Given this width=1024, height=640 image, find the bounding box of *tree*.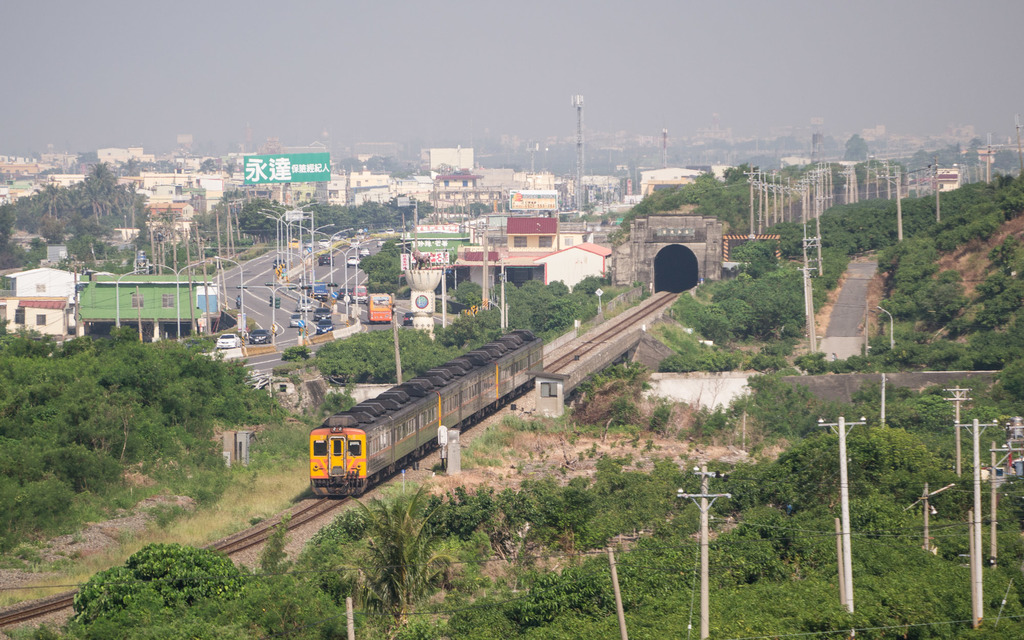
bbox=[310, 484, 451, 622].
